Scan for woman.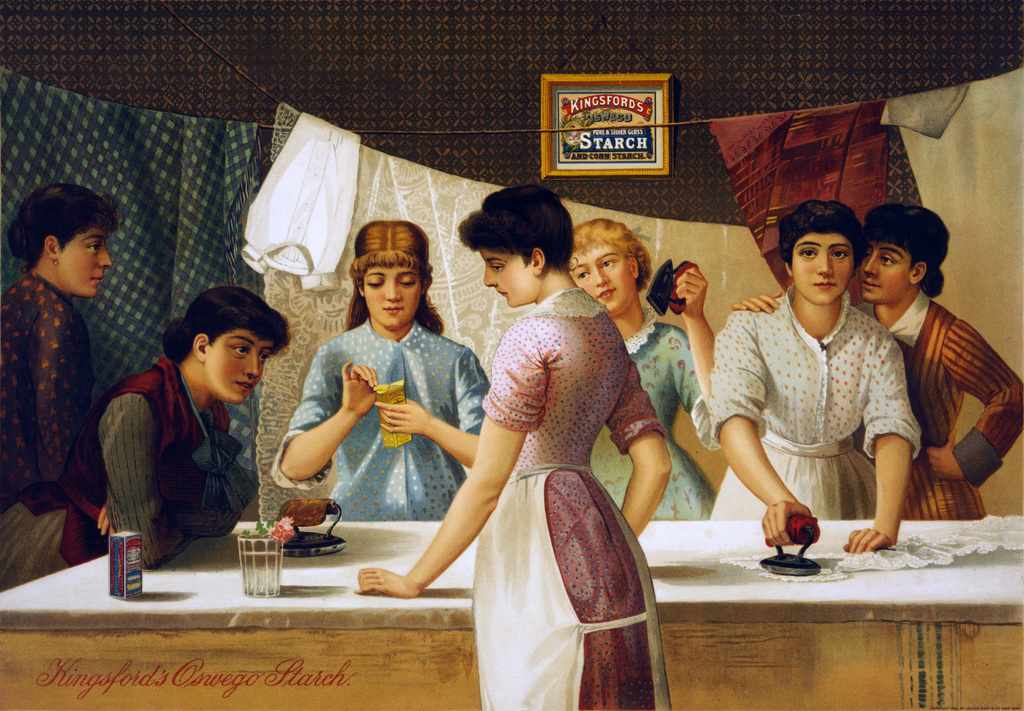
Scan result: 567,219,717,517.
